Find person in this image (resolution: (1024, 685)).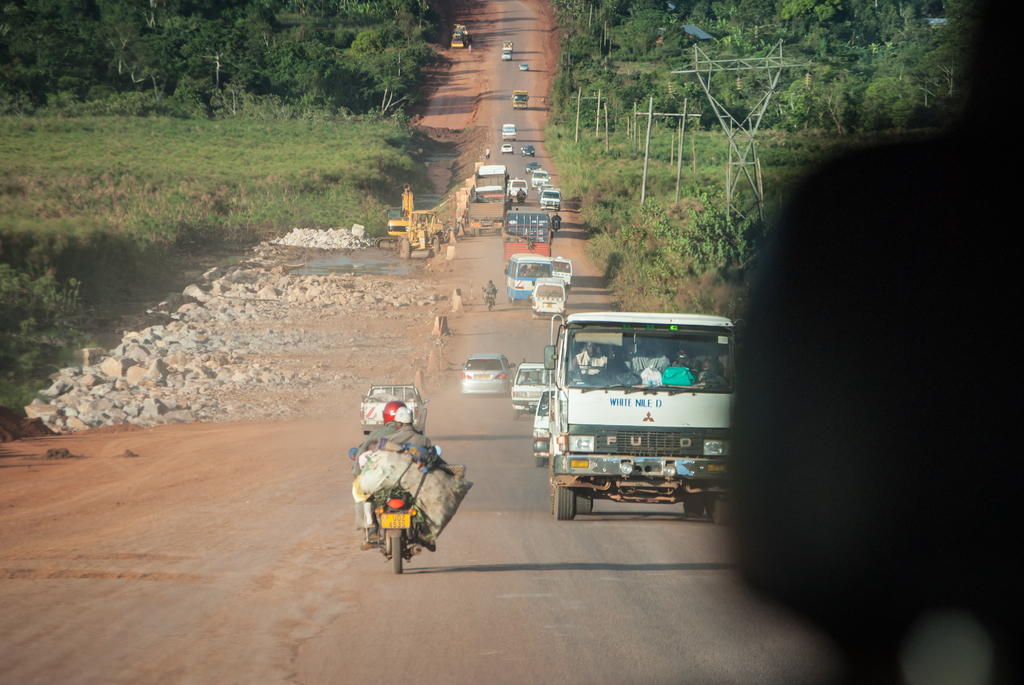
568,338,605,382.
